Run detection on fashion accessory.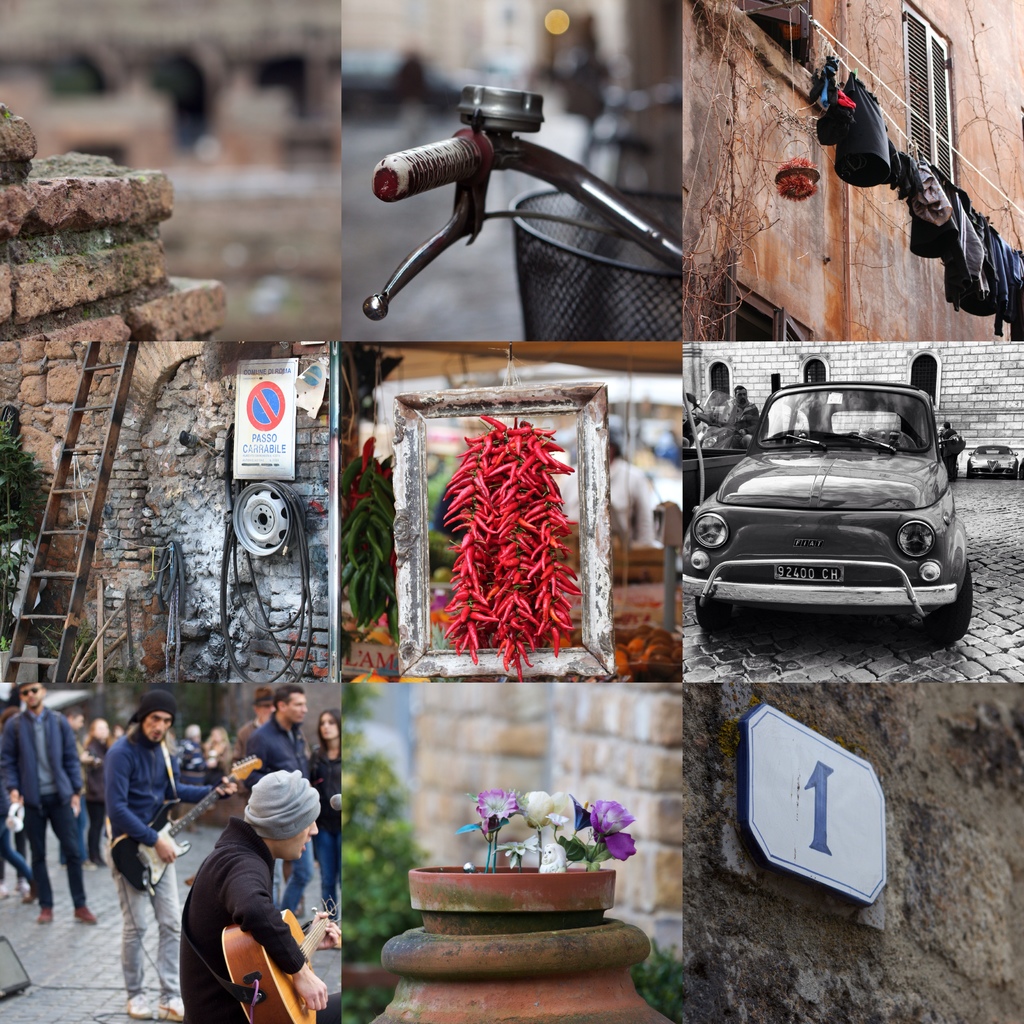
Result: {"left": 159, "top": 1004, "right": 183, "bottom": 1021}.
